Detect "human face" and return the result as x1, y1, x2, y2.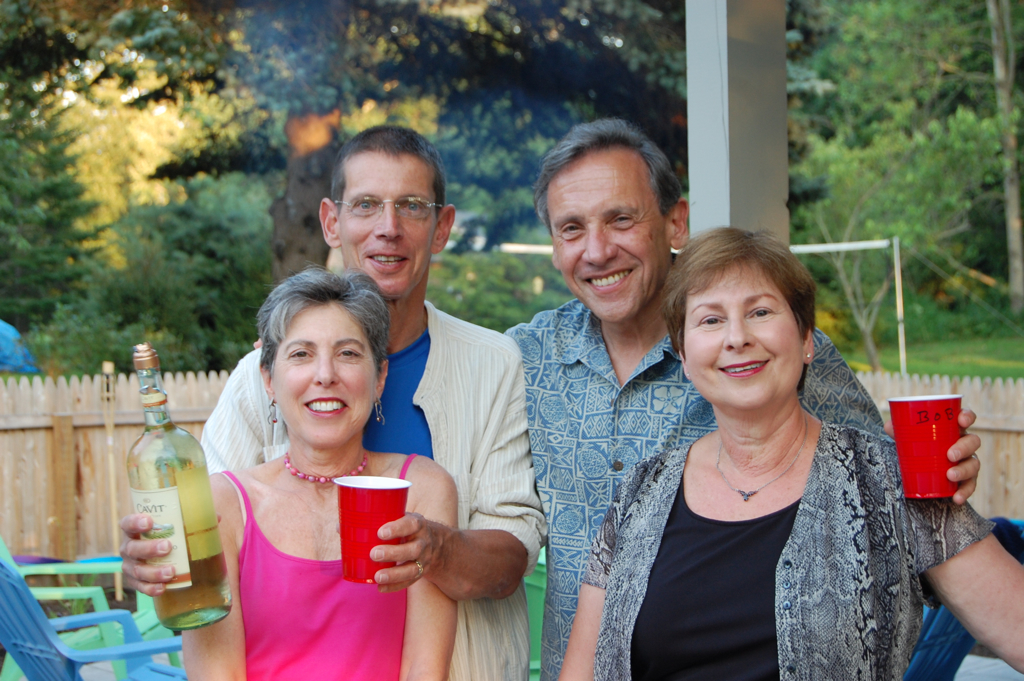
547, 153, 668, 329.
